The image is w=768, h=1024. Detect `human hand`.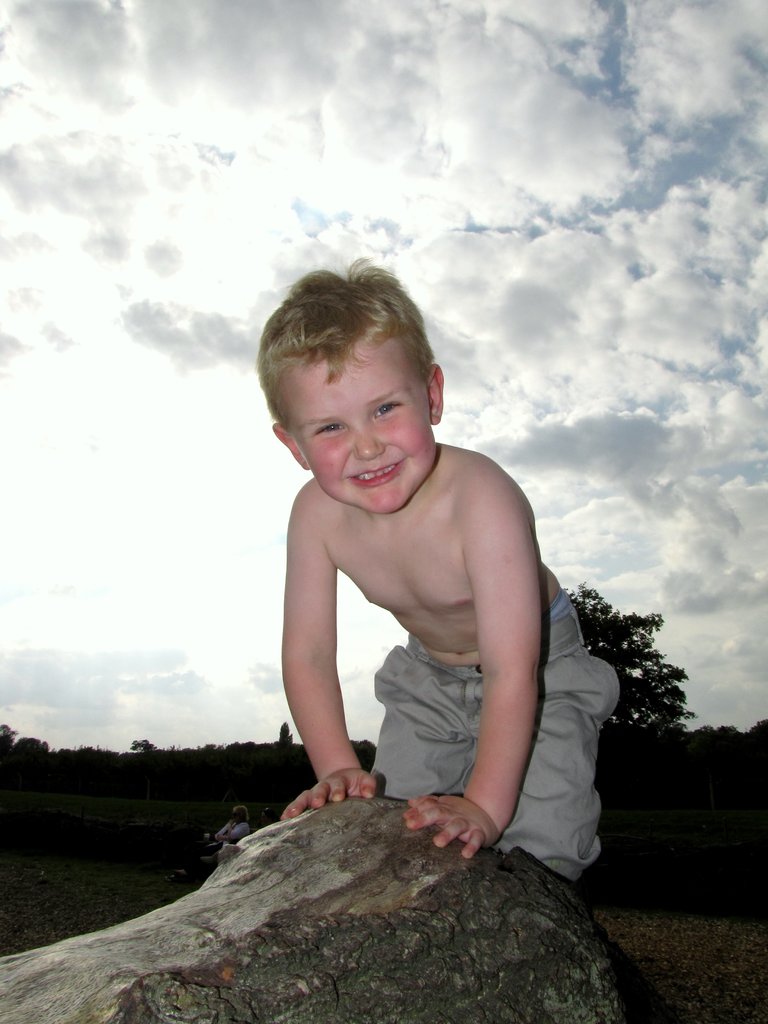
Detection: [279, 771, 377, 820].
